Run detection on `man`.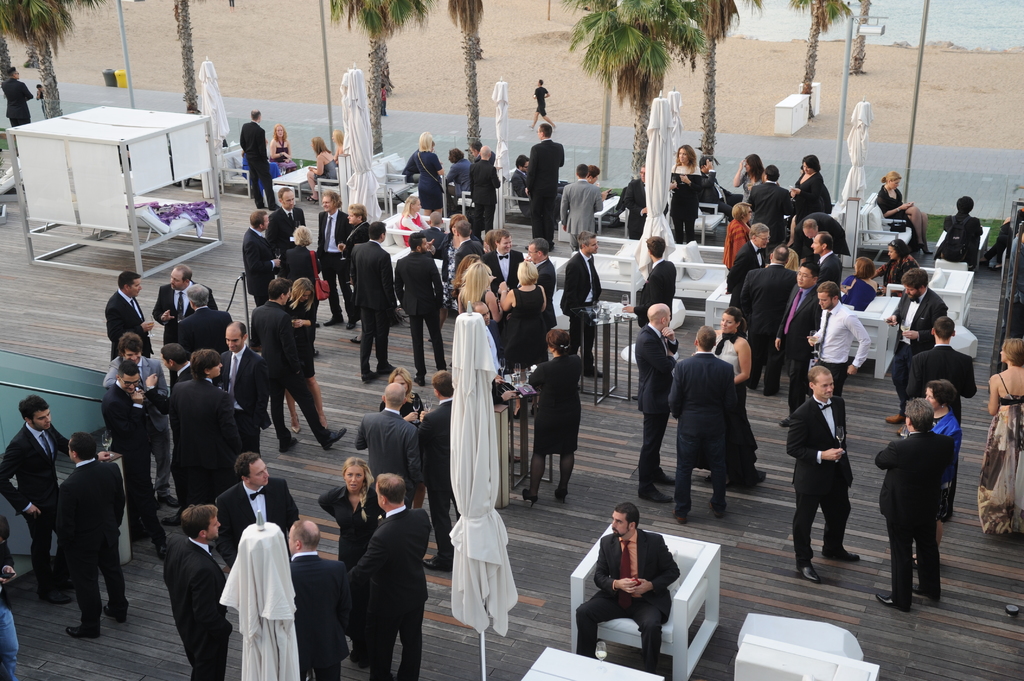
Result: <region>240, 109, 282, 215</region>.
